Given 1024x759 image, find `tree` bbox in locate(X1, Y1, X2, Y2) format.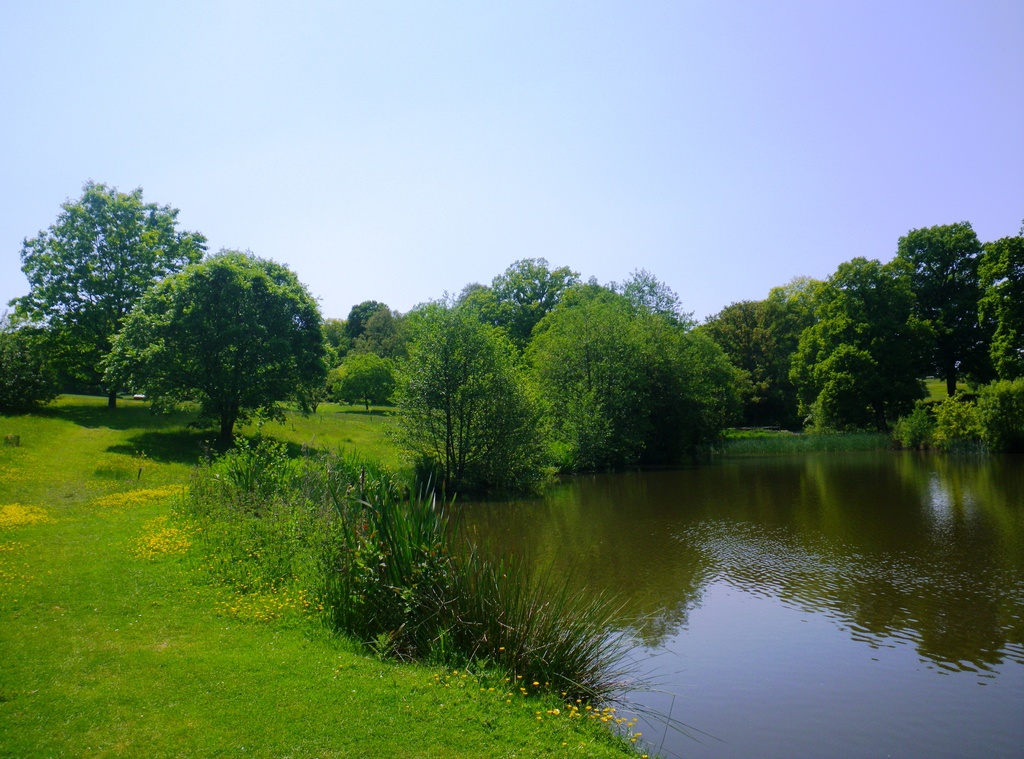
locate(320, 346, 403, 411).
